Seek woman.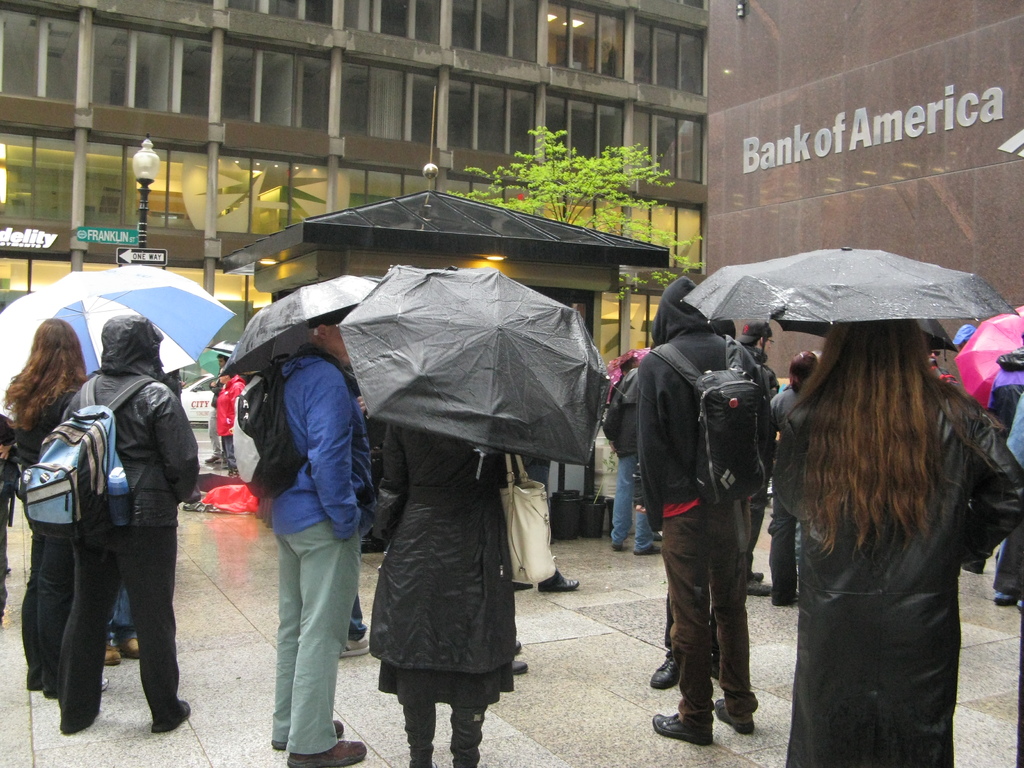
(x1=757, y1=296, x2=1007, y2=761).
